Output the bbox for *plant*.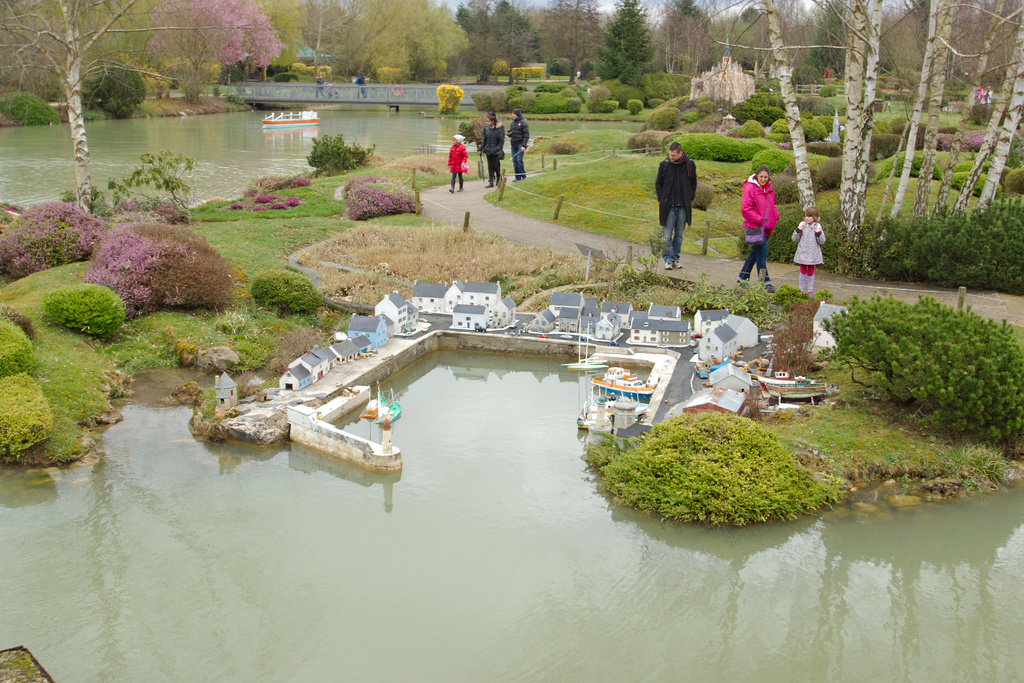
(746,151,792,173).
